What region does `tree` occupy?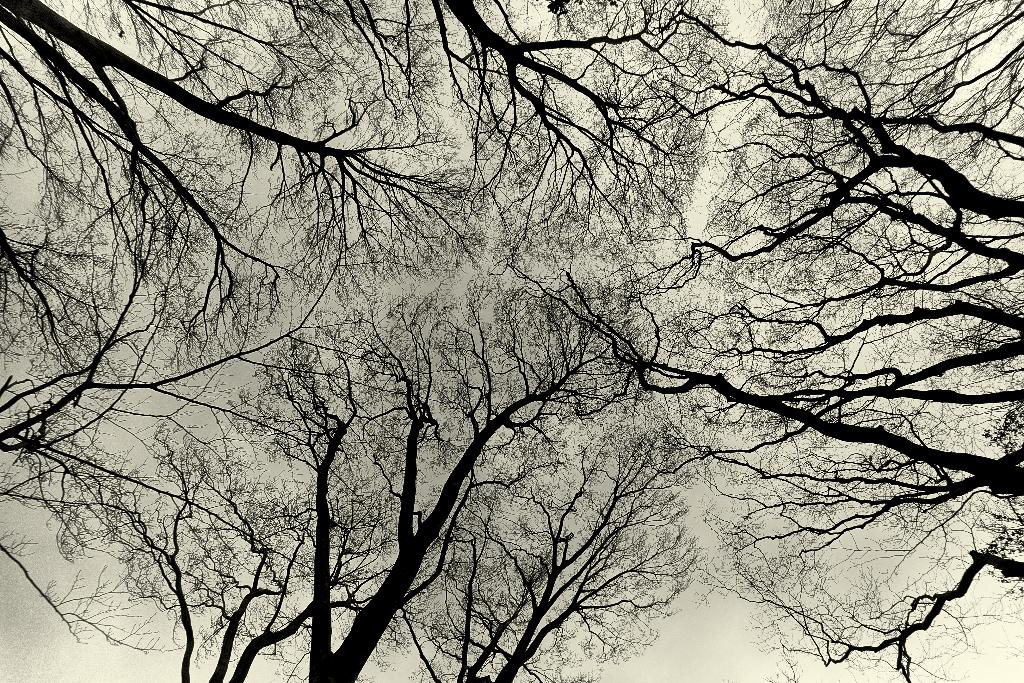
[222, 270, 655, 680].
